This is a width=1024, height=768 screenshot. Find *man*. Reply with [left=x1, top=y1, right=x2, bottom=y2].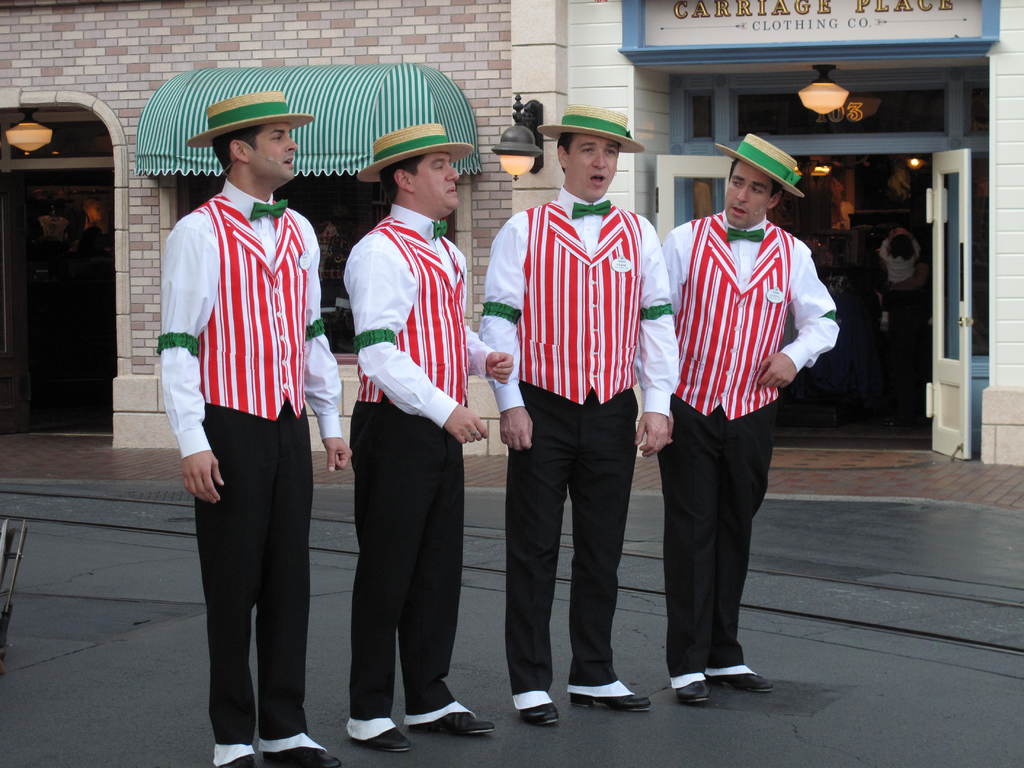
[left=151, top=90, right=351, bottom=767].
